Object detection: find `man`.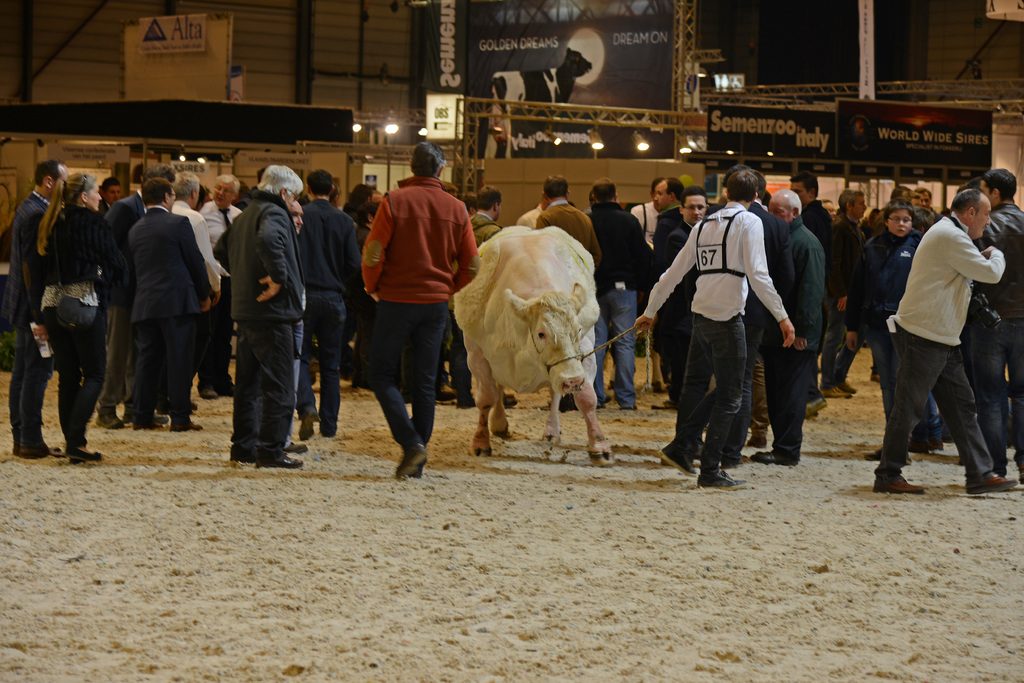
(290, 167, 365, 438).
